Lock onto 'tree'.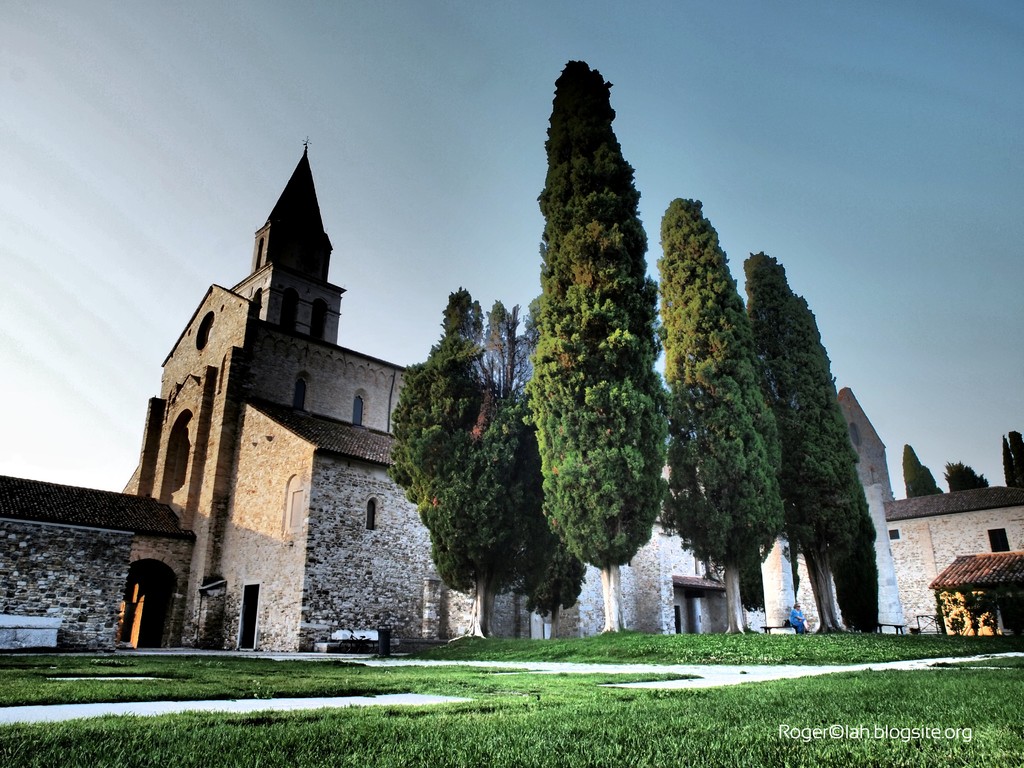
Locked: region(1004, 437, 1021, 487).
